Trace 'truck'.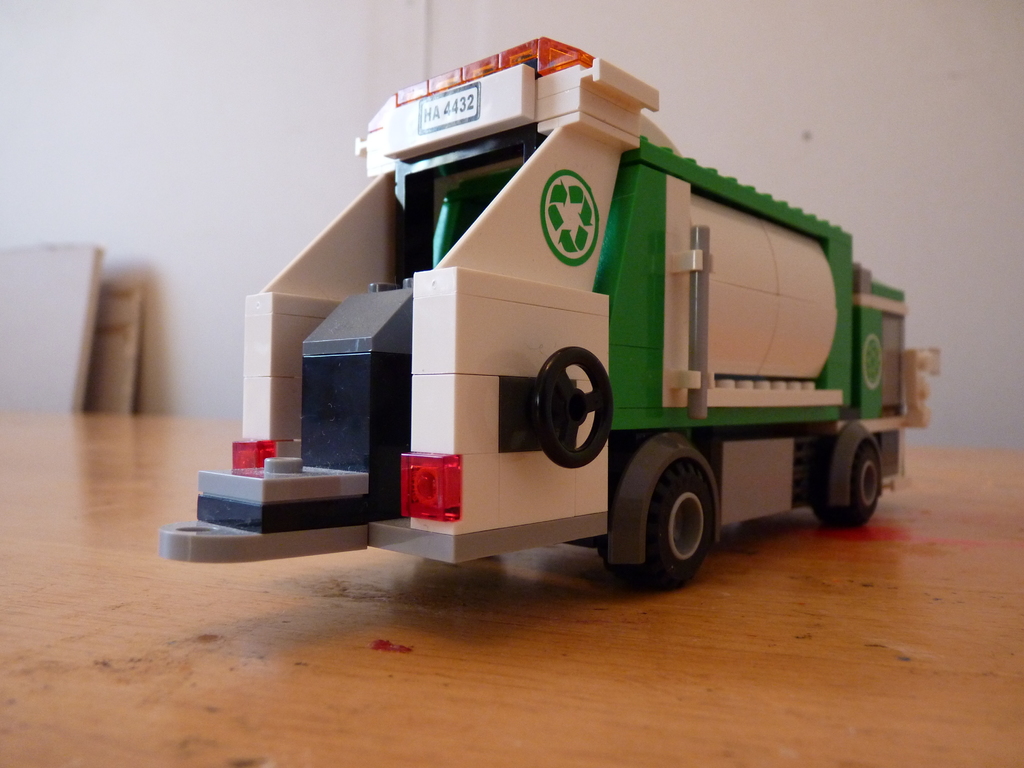
Traced to <box>209,54,911,616</box>.
